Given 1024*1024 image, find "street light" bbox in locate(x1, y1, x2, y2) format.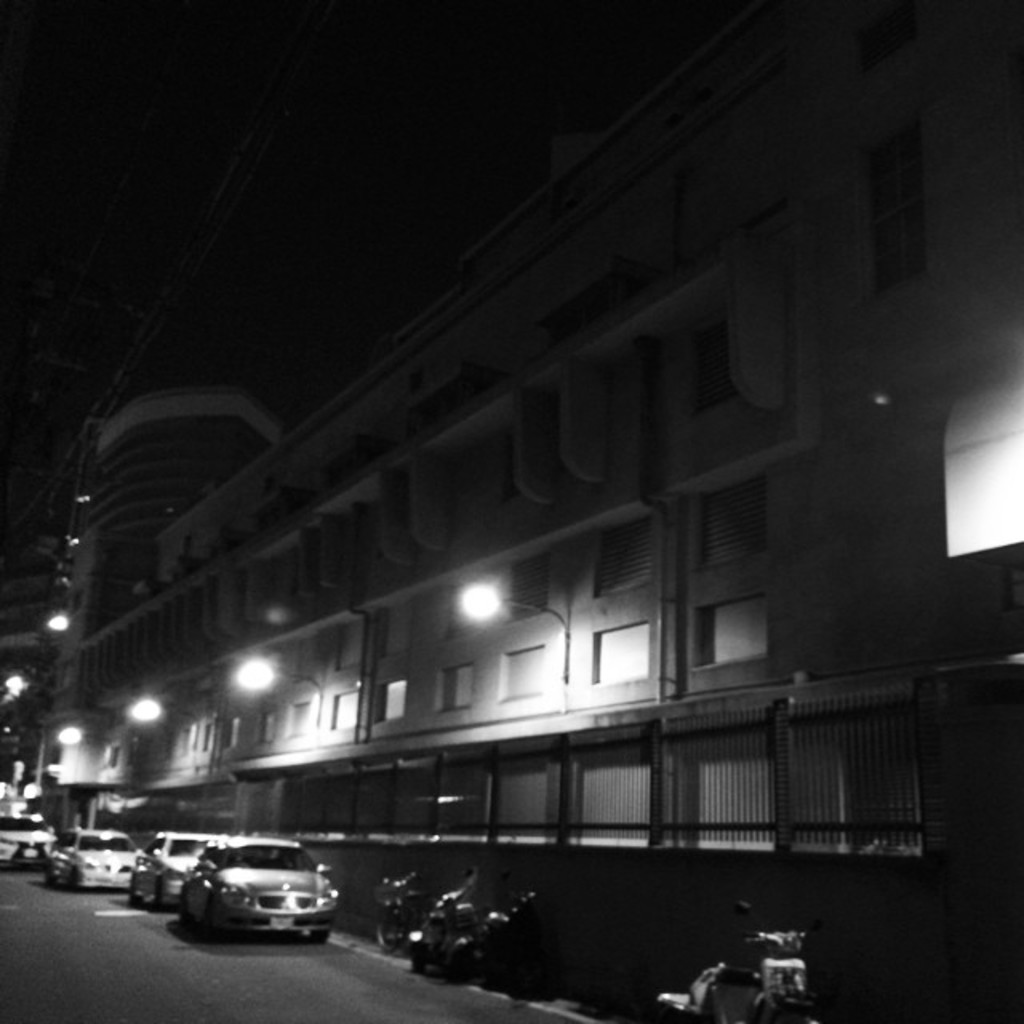
locate(43, 613, 107, 630).
